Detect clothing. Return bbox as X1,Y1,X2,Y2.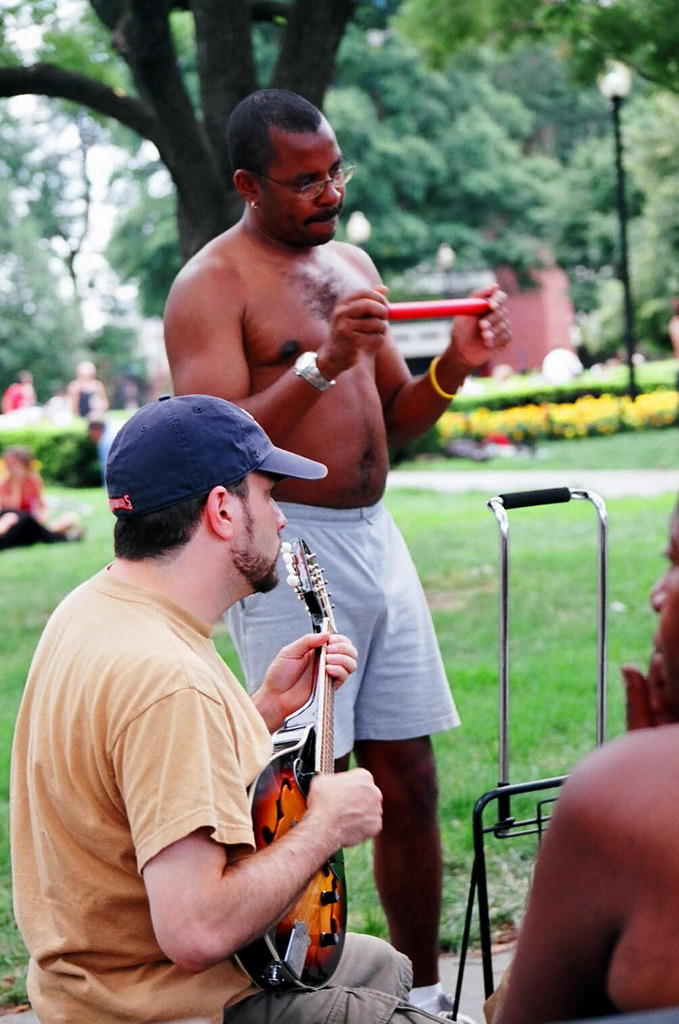
6,567,417,1016.
